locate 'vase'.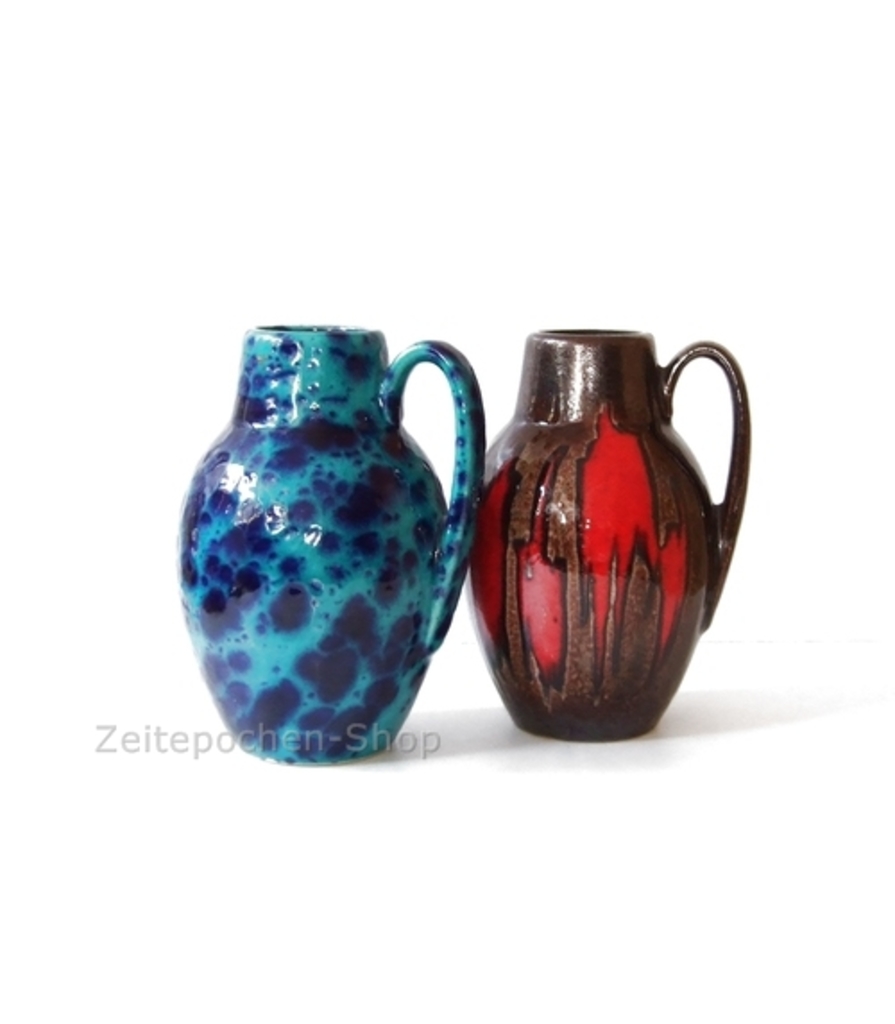
Bounding box: Rect(177, 324, 489, 766).
